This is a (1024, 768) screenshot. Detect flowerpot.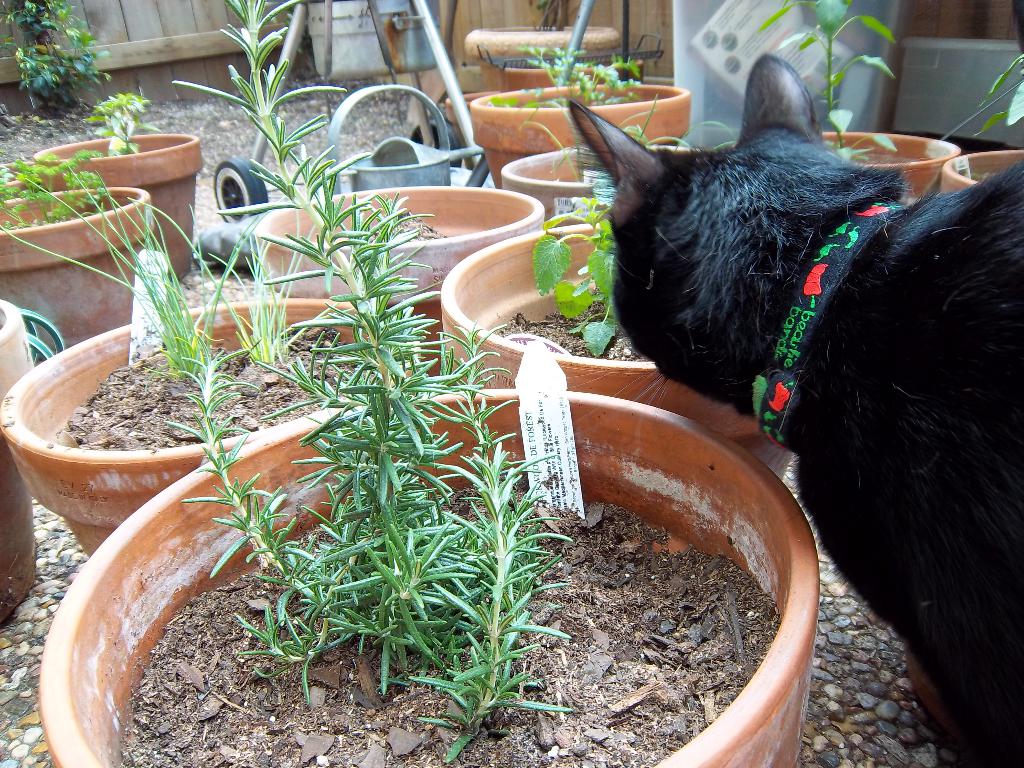
pyautogui.locateOnScreen(0, 299, 424, 562).
